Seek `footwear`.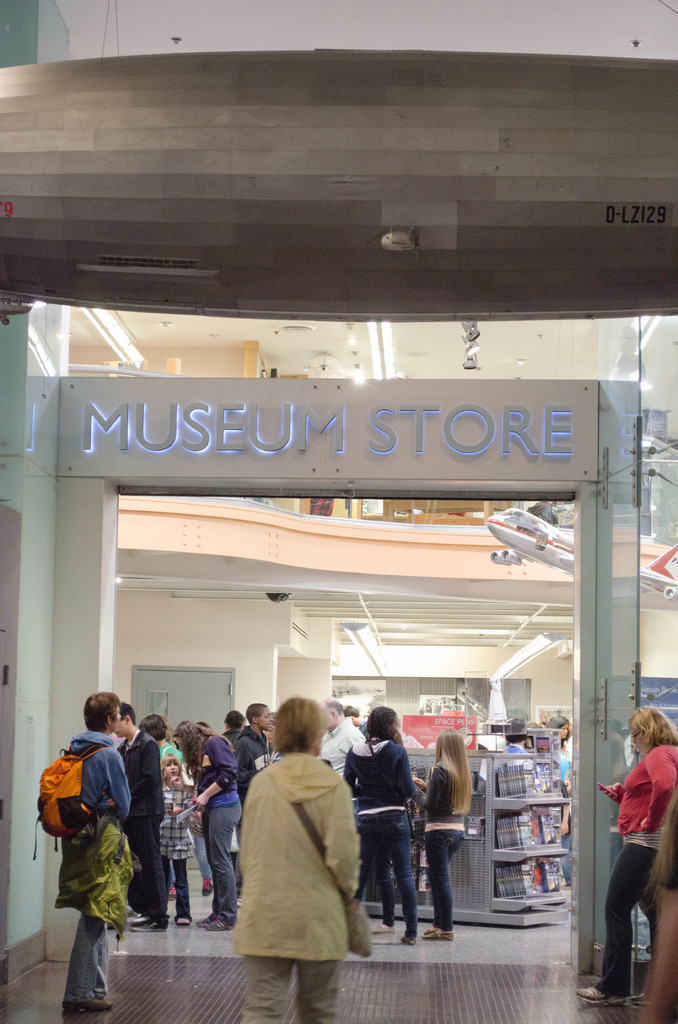
Rect(60, 998, 111, 1012).
